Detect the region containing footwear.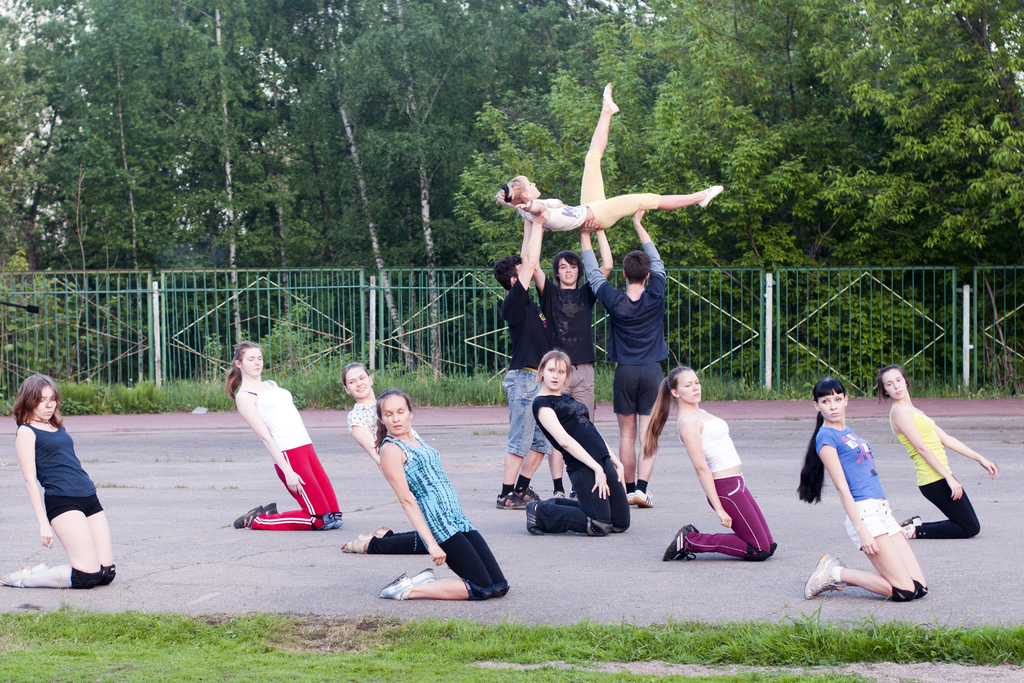
BBox(633, 488, 659, 508).
